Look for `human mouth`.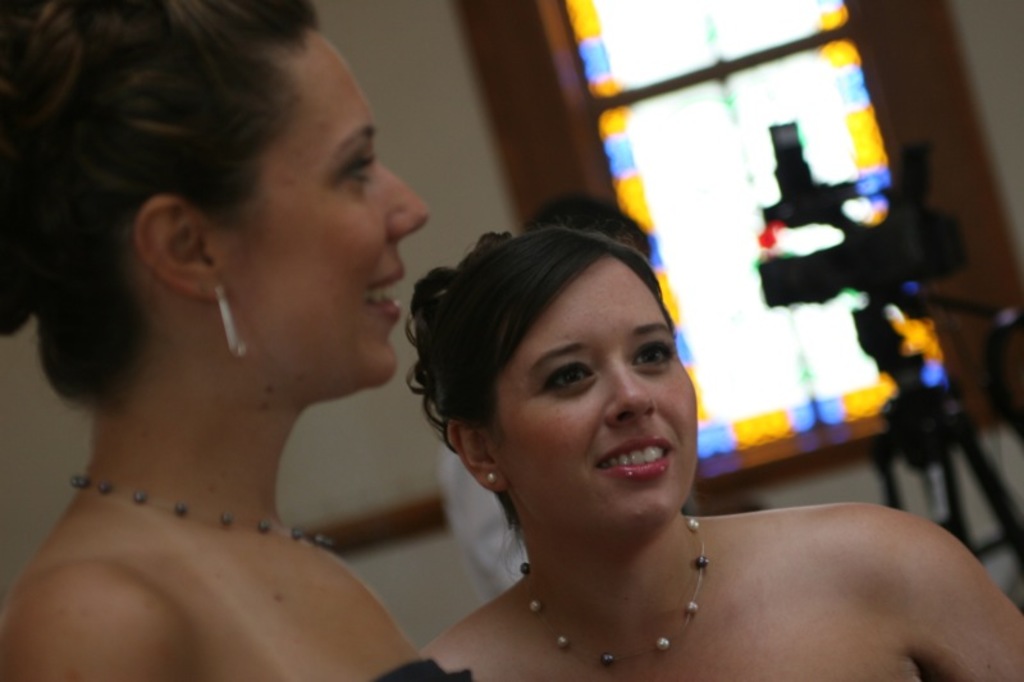
Found: pyautogui.locateOnScreen(362, 264, 407, 324).
